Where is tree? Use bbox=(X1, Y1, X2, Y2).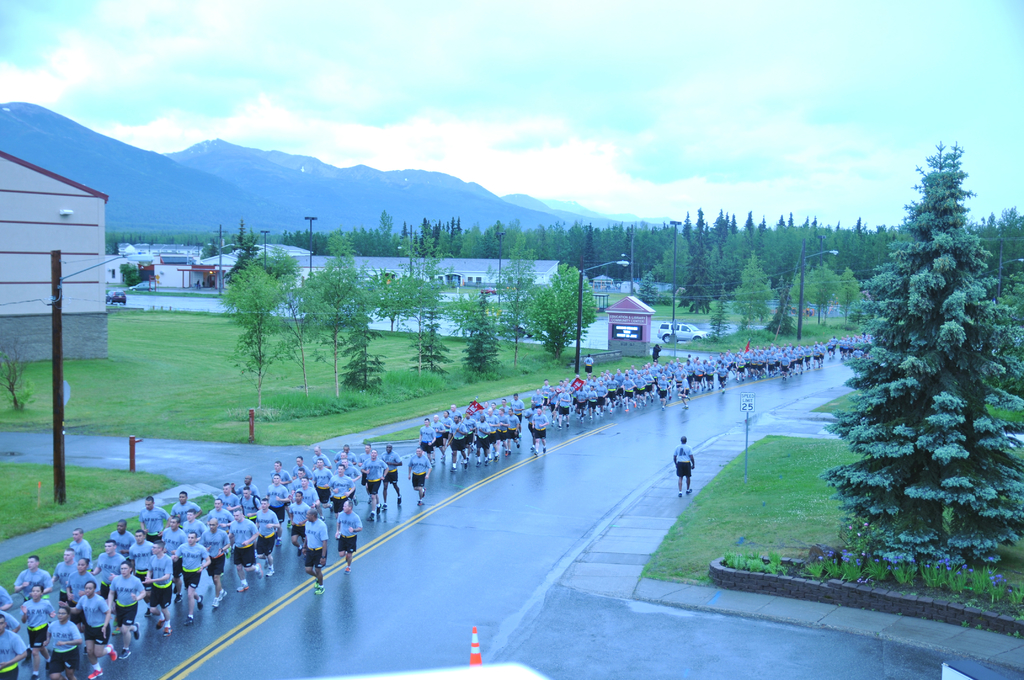
bbox=(319, 264, 356, 399).
